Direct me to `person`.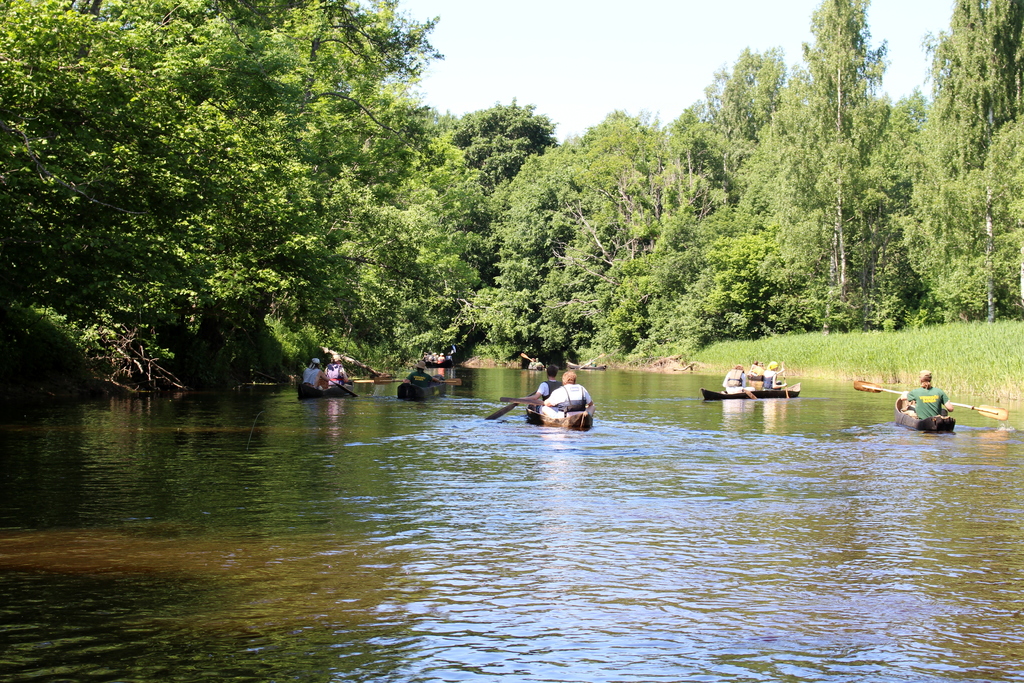
Direction: 899:366:952:420.
